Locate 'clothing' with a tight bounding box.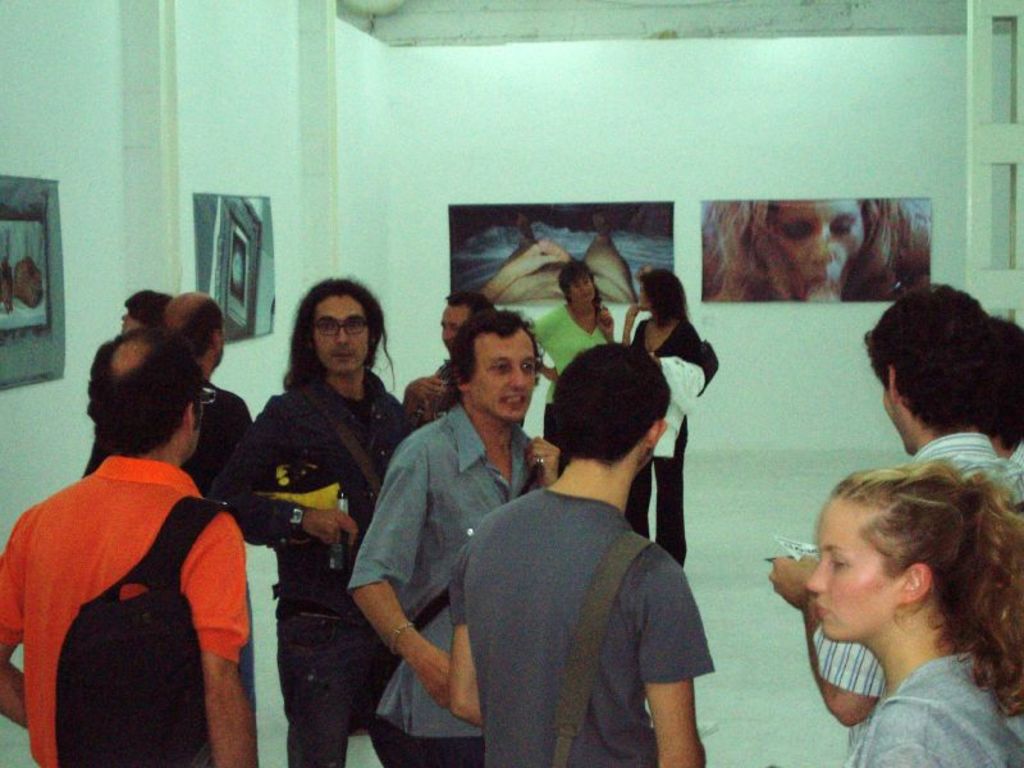
bbox=(531, 301, 607, 442).
